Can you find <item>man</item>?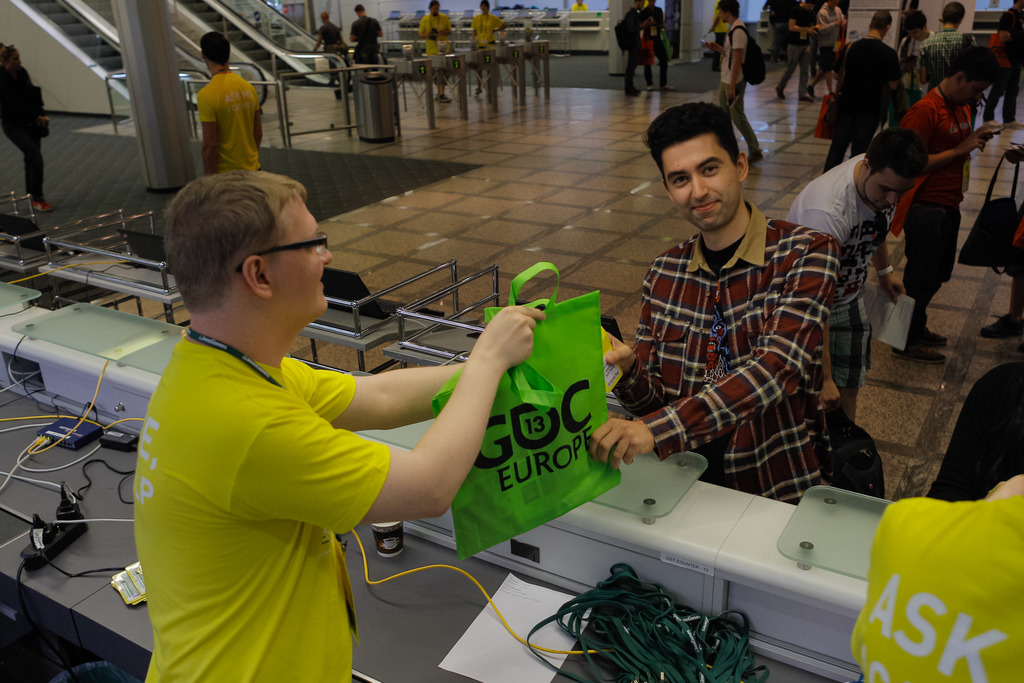
Yes, bounding box: 781, 128, 908, 423.
